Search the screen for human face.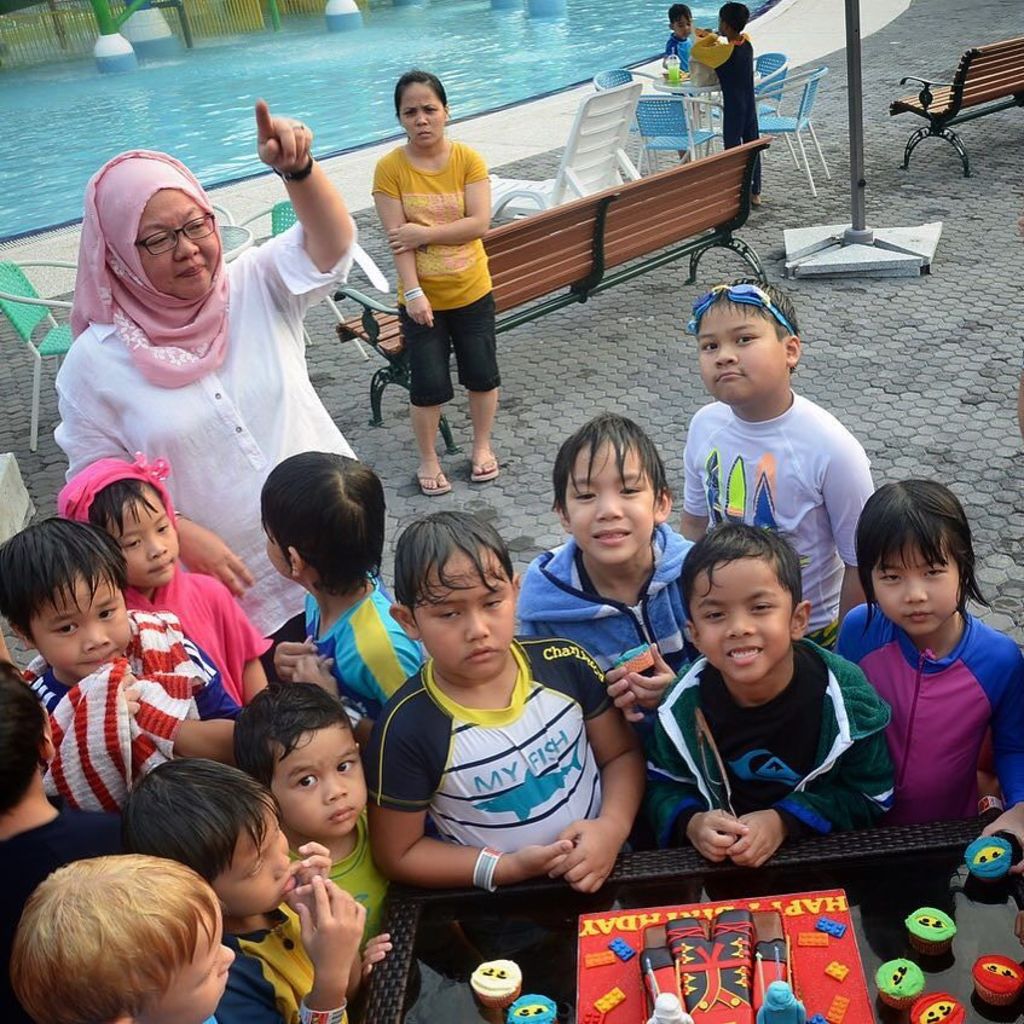
Found at bbox=[698, 303, 783, 407].
